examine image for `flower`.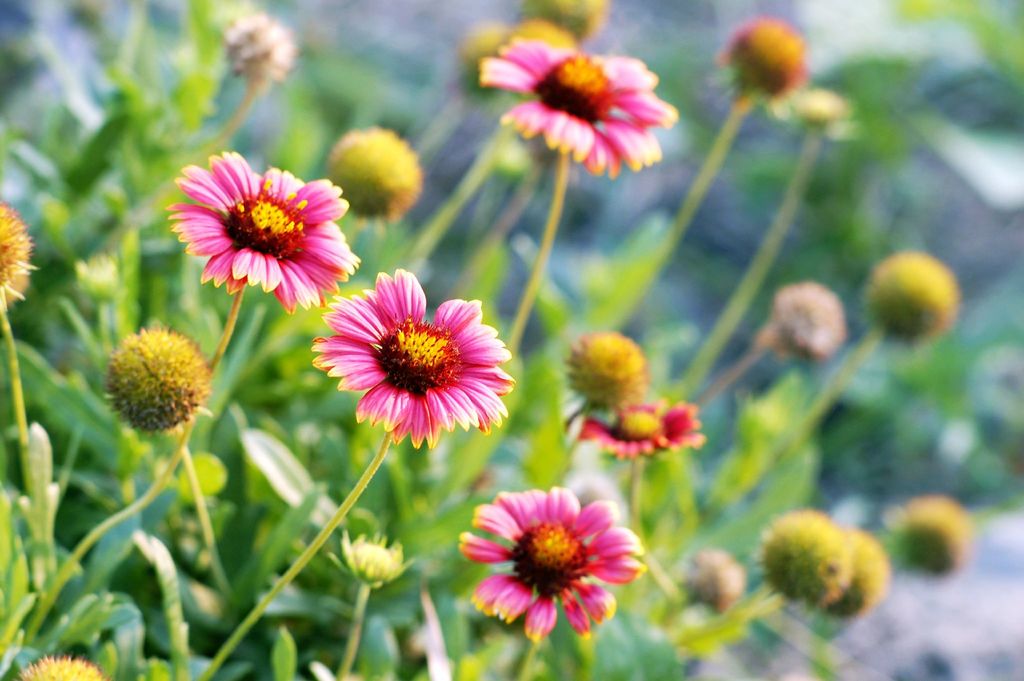
Examination result: bbox(754, 279, 851, 364).
